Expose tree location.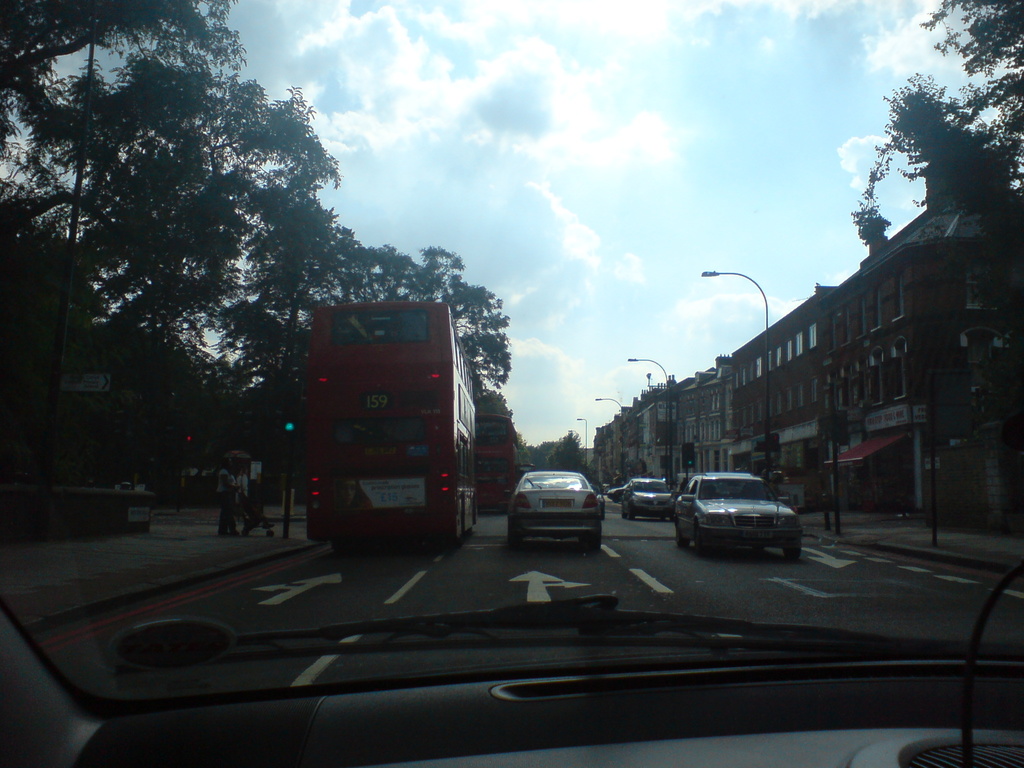
Exposed at detection(848, 178, 890, 240).
